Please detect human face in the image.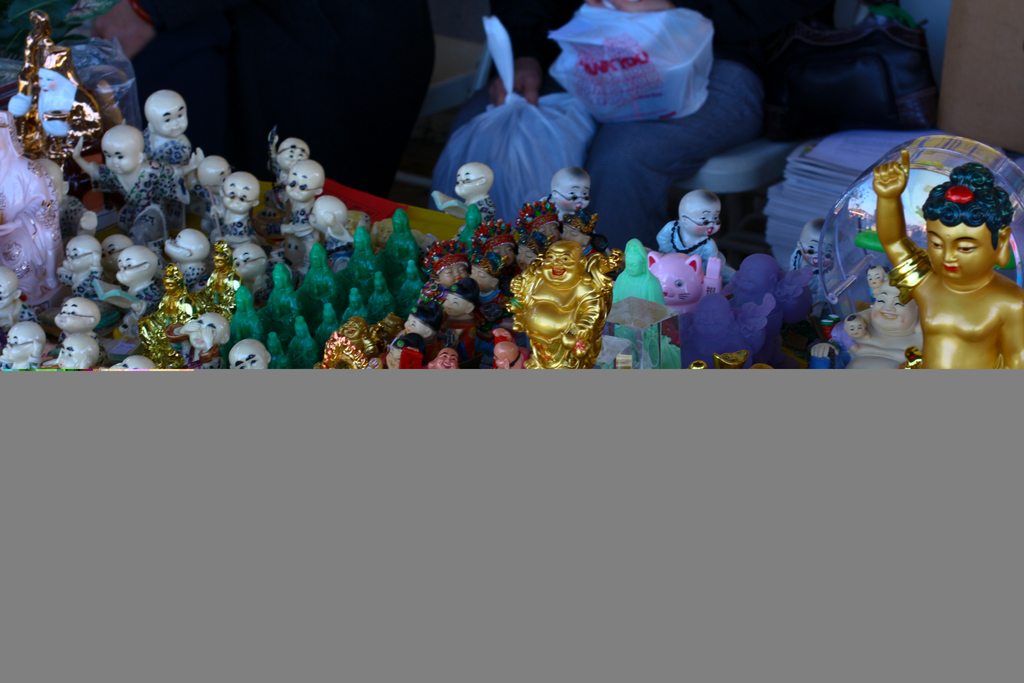
BBox(278, 141, 310, 166).
